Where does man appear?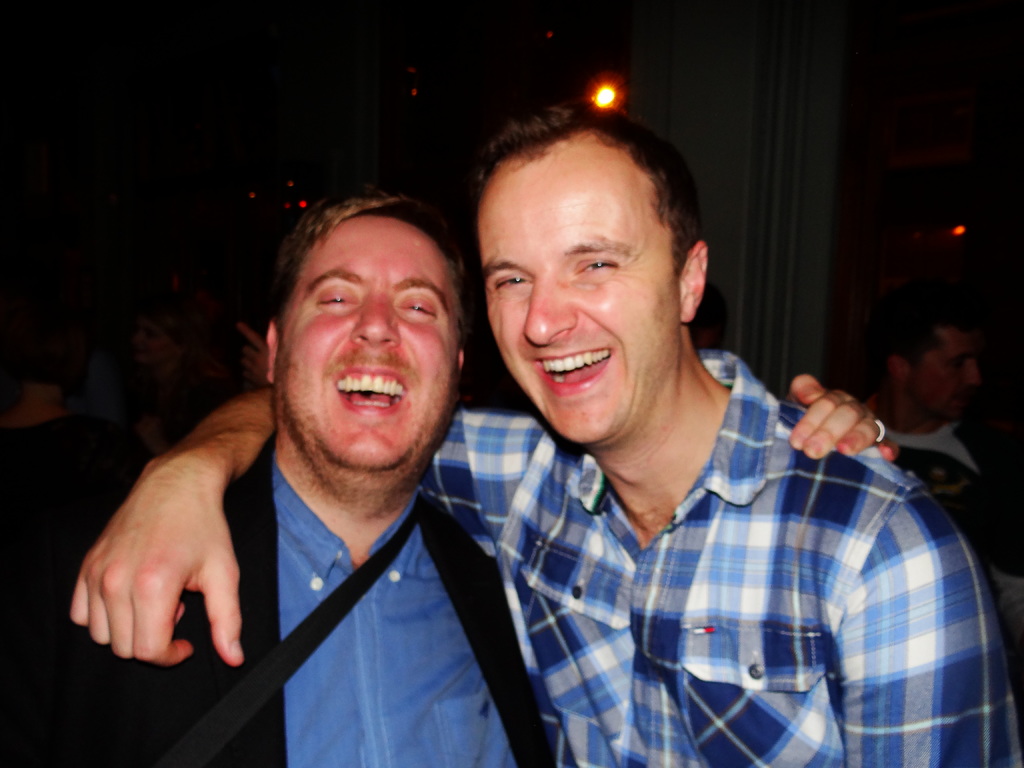
Appears at locate(46, 238, 371, 739).
